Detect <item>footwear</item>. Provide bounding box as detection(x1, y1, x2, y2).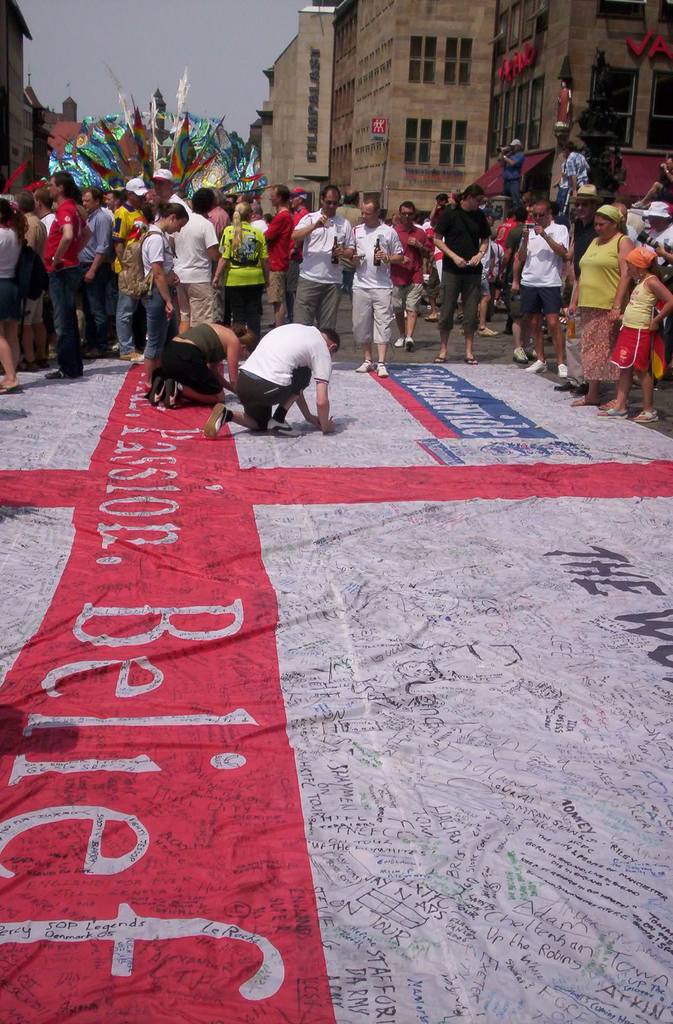
detection(429, 354, 453, 368).
